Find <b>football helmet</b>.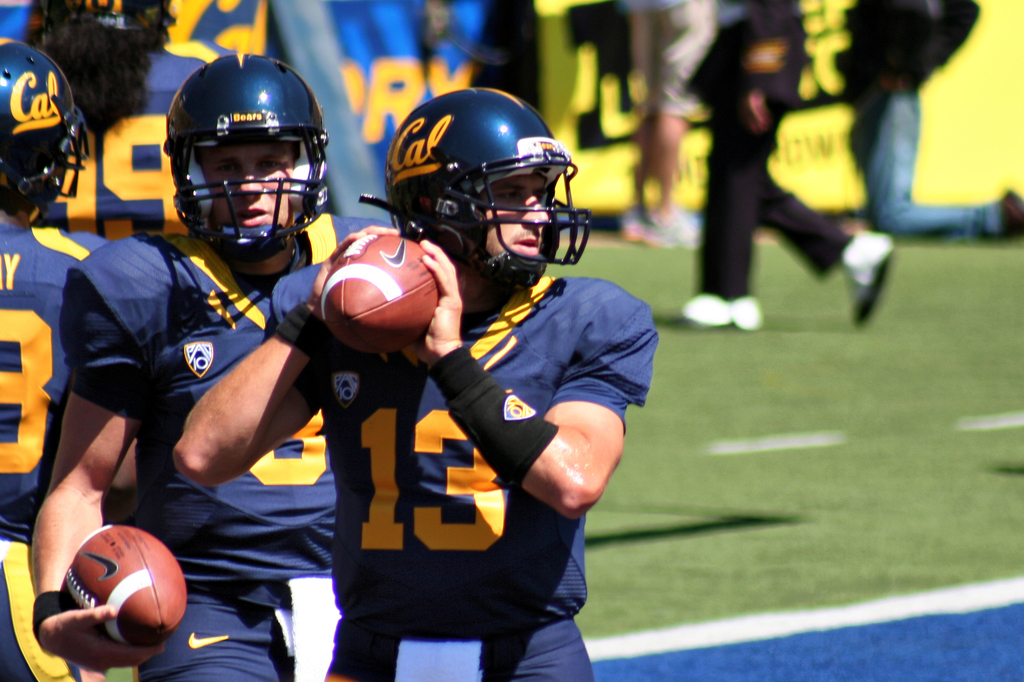
(left=0, top=44, right=74, bottom=194).
